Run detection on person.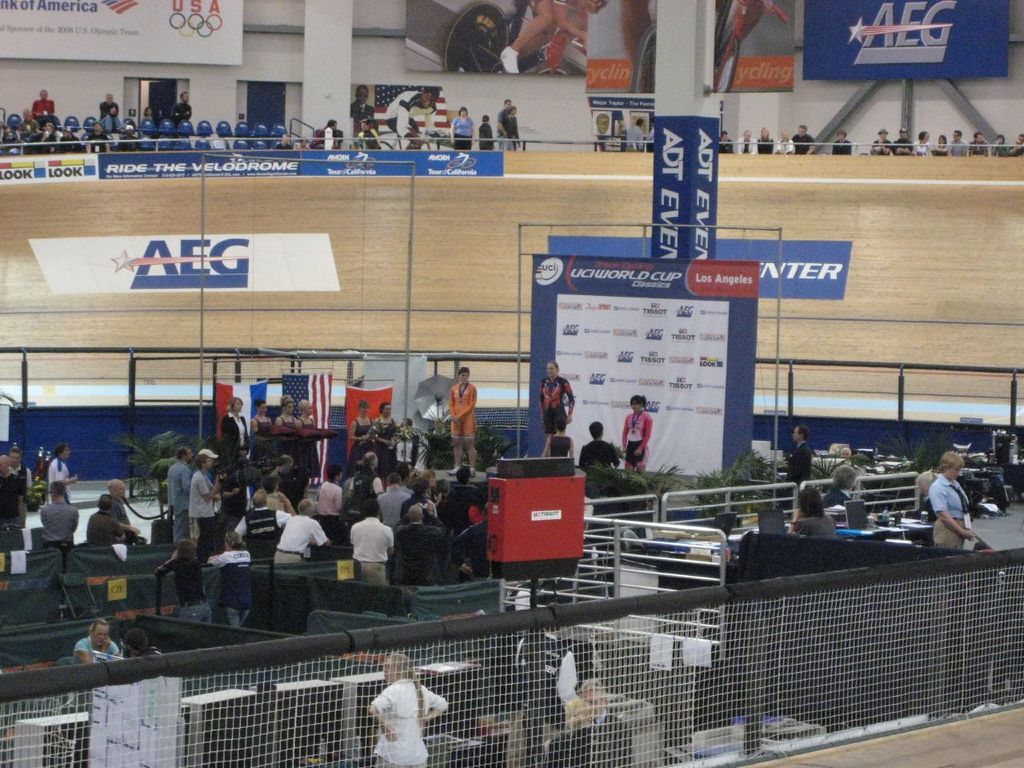
Result: region(186, 458, 221, 564).
